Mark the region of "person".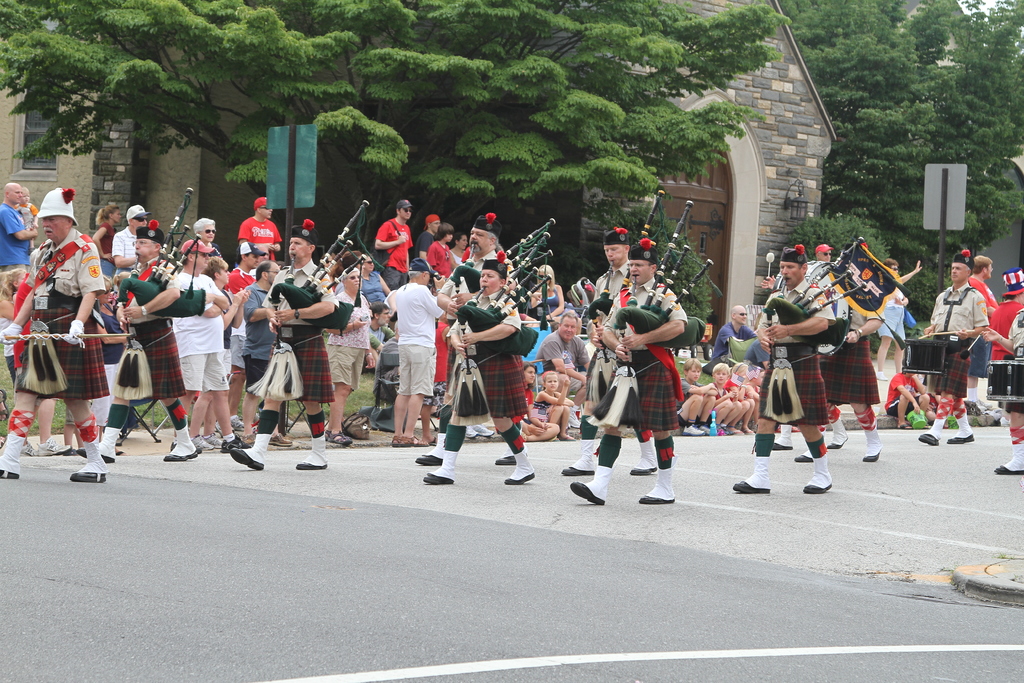
Region: (x1=520, y1=362, x2=554, y2=438).
